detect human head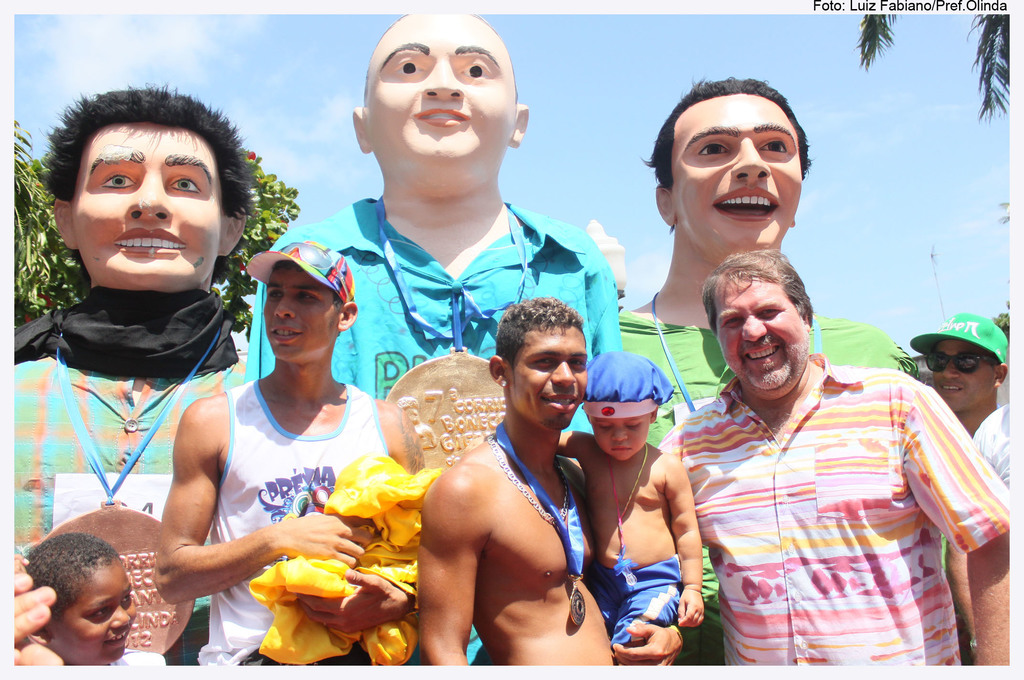
[935, 314, 1005, 419]
